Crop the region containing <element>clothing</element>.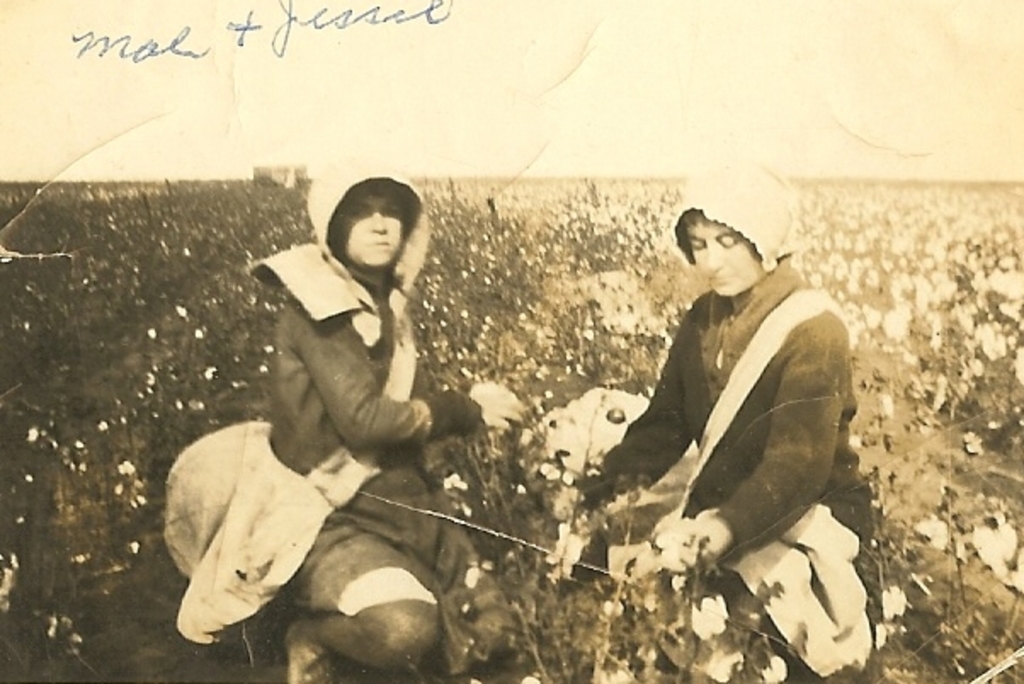
Crop region: [269,252,515,682].
